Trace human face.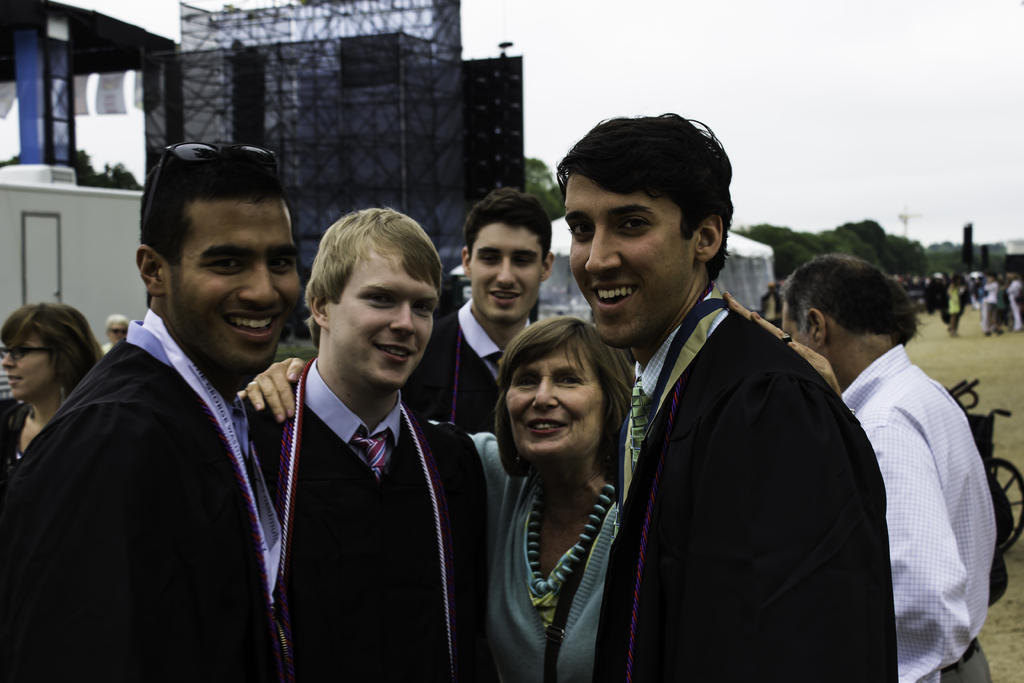
Traced to <region>330, 256, 440, 386</region>.
